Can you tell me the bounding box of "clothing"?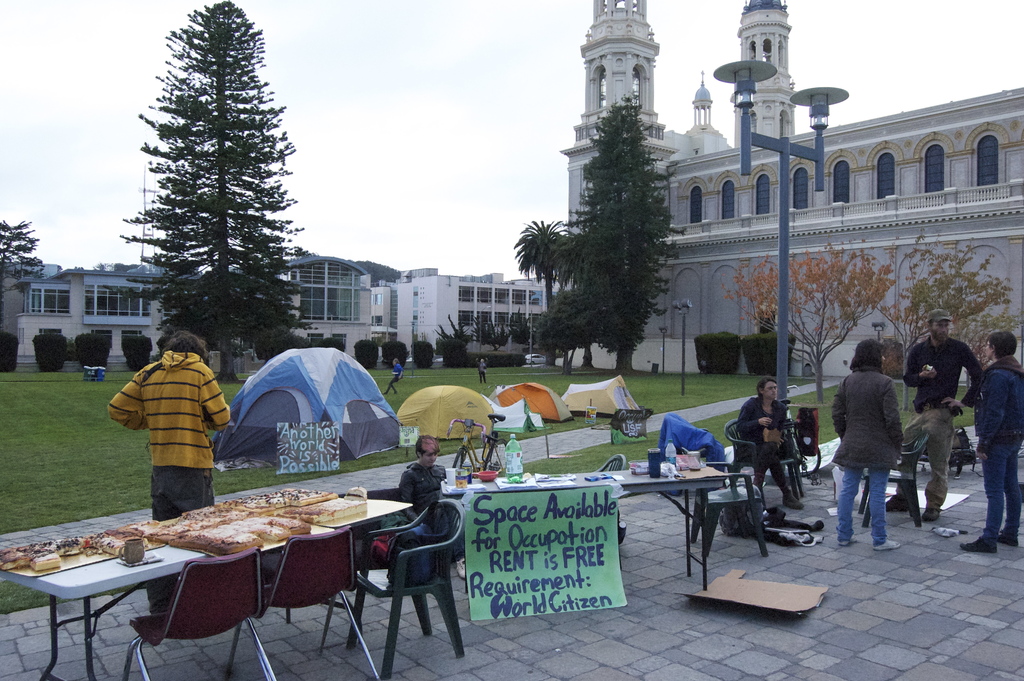
box=[396, 463, 451, 536].
